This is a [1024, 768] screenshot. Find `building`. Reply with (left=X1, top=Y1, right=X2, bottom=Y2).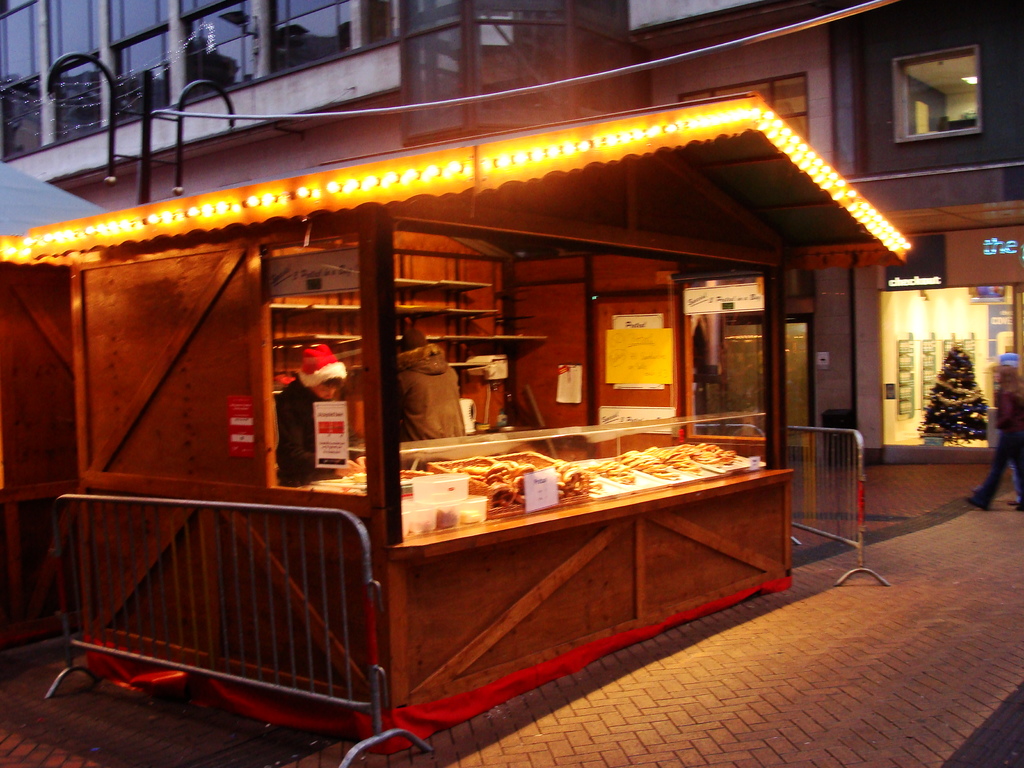
(left=0, top=0, right=1023, bottom=470).
